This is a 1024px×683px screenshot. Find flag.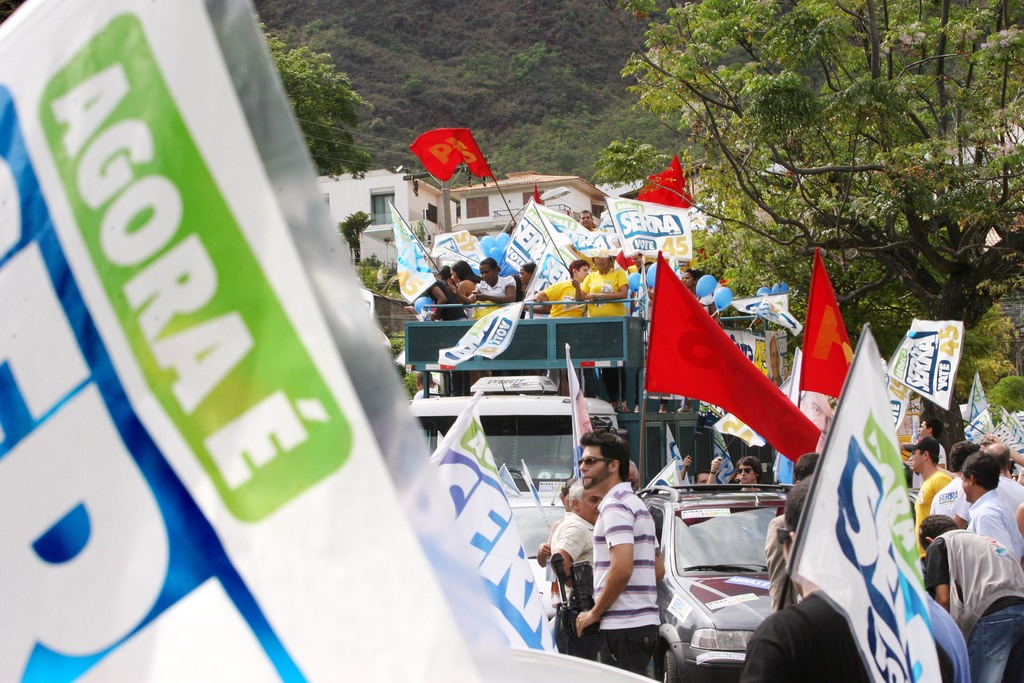
Bounding box: {"left": 891, "top": 309, "right": 962, "bottom": 410}.
